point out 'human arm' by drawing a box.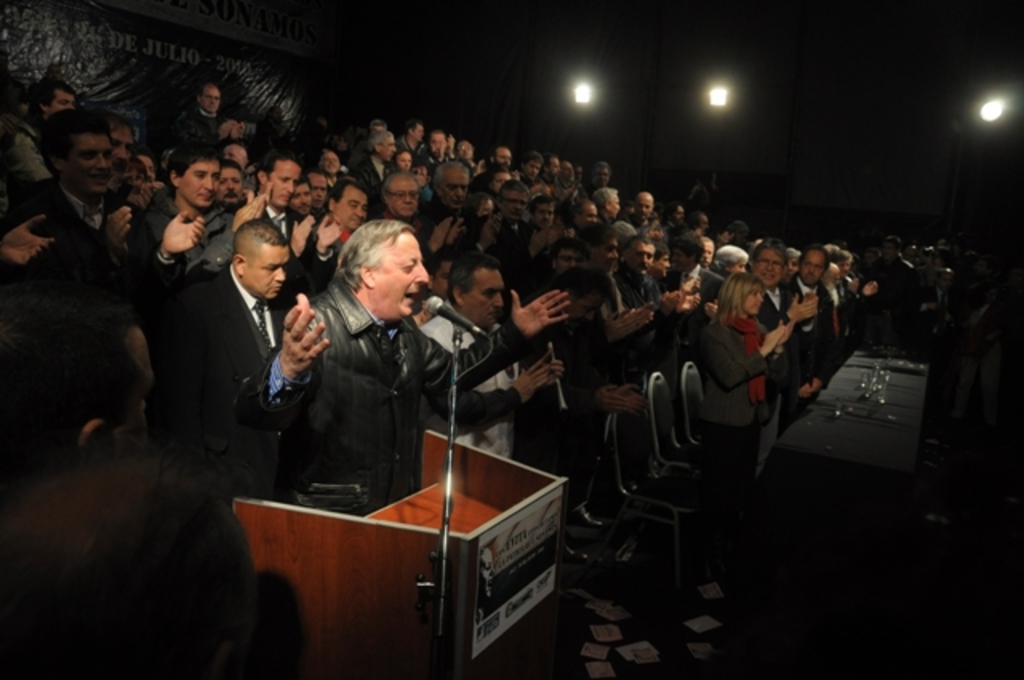
crop(770, 323, 794, 381).
